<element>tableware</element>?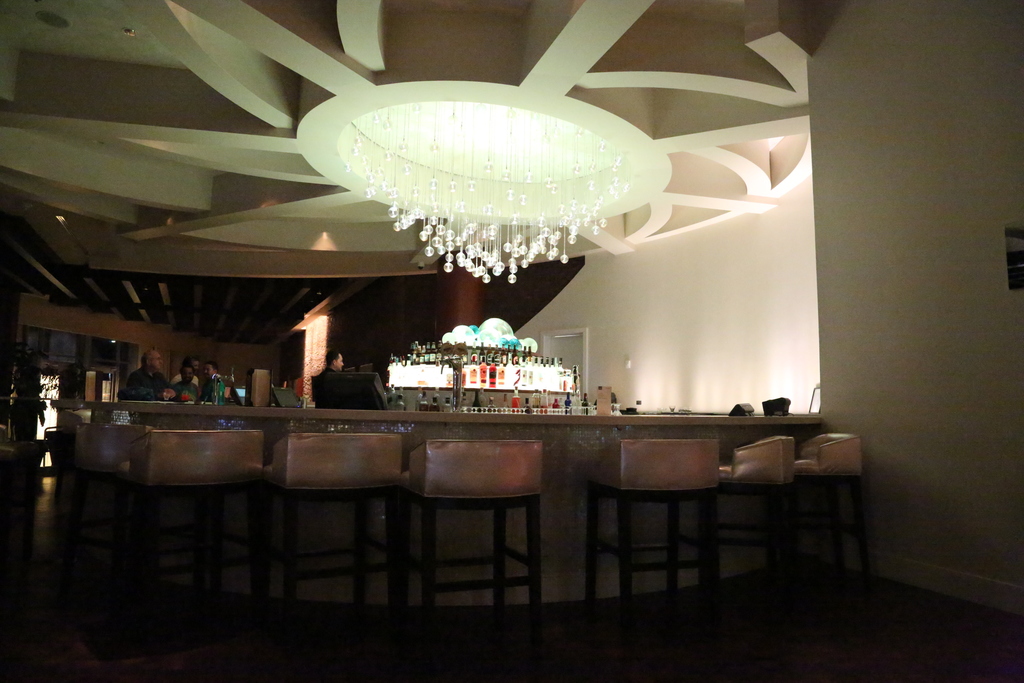
(161,391,169,403)
